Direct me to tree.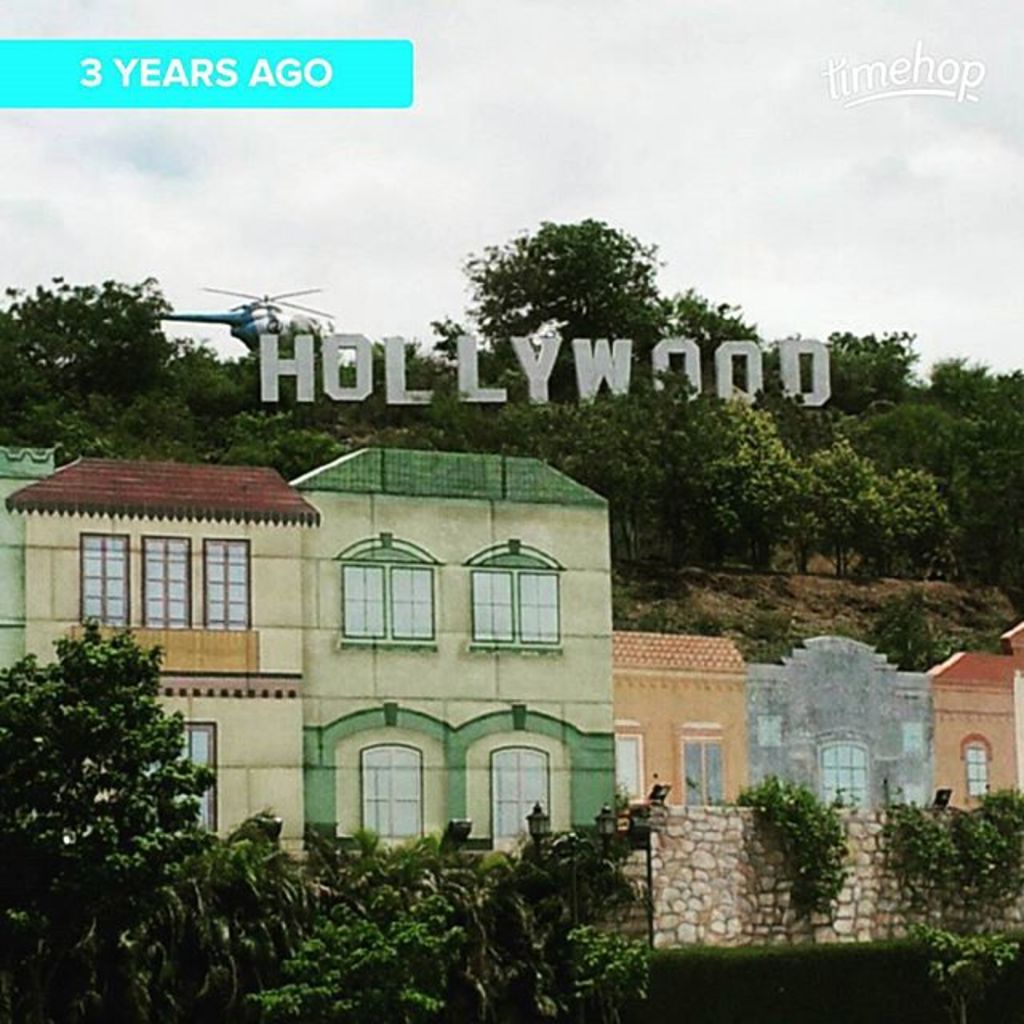
Direction: [810, 435, 939, 584].
